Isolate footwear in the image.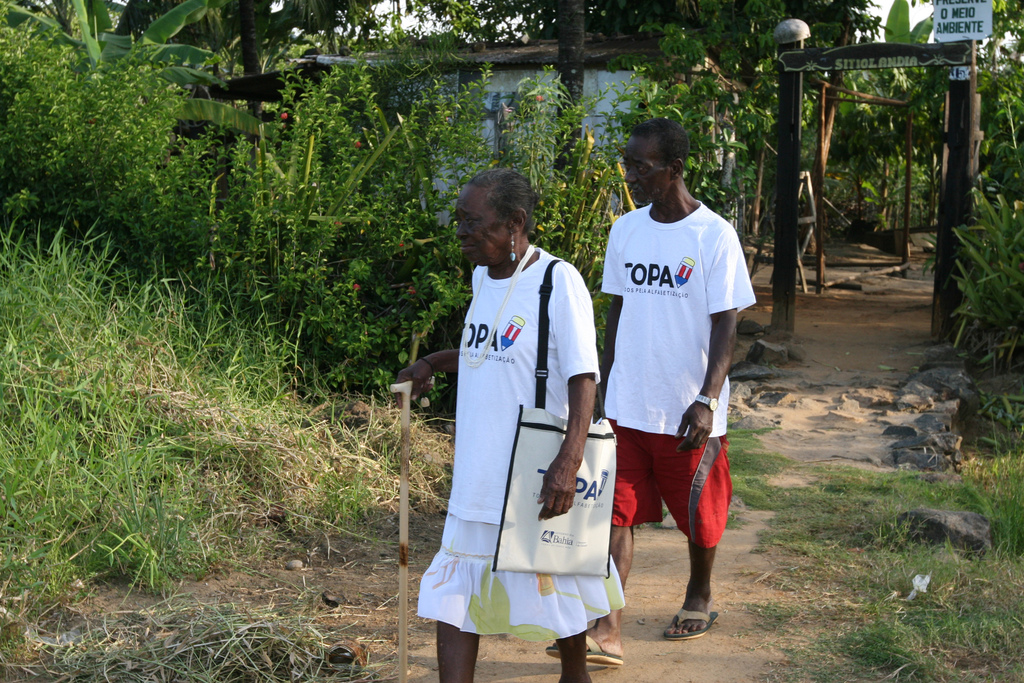
Isolated region: rect(540, 624, 623, 663).
